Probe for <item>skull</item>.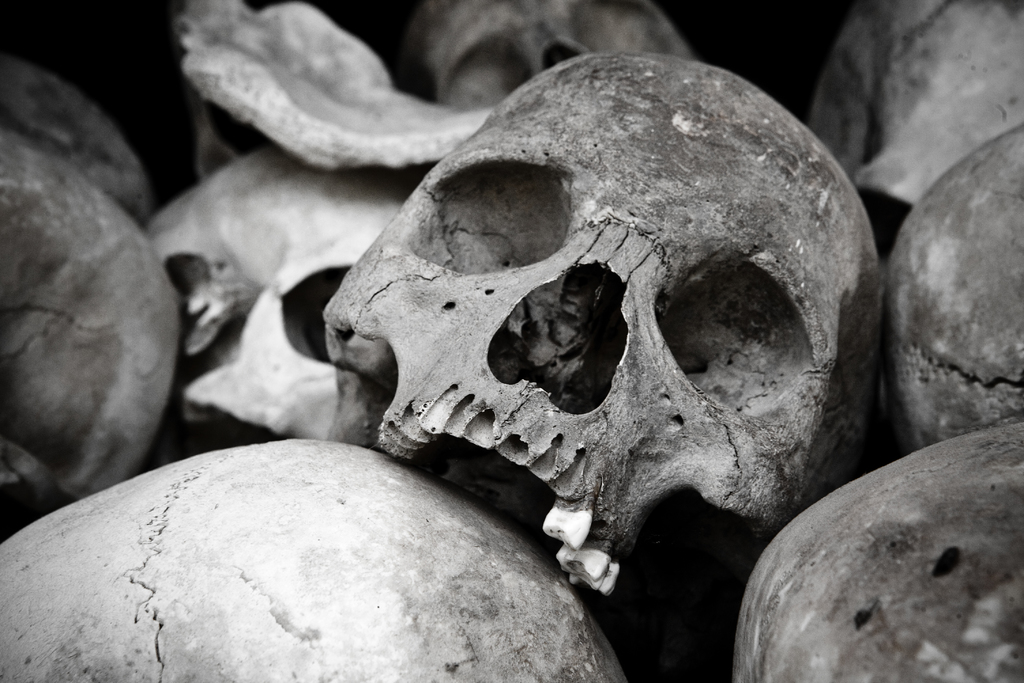
Probe result: select_region(395, 0, 690, 119).
